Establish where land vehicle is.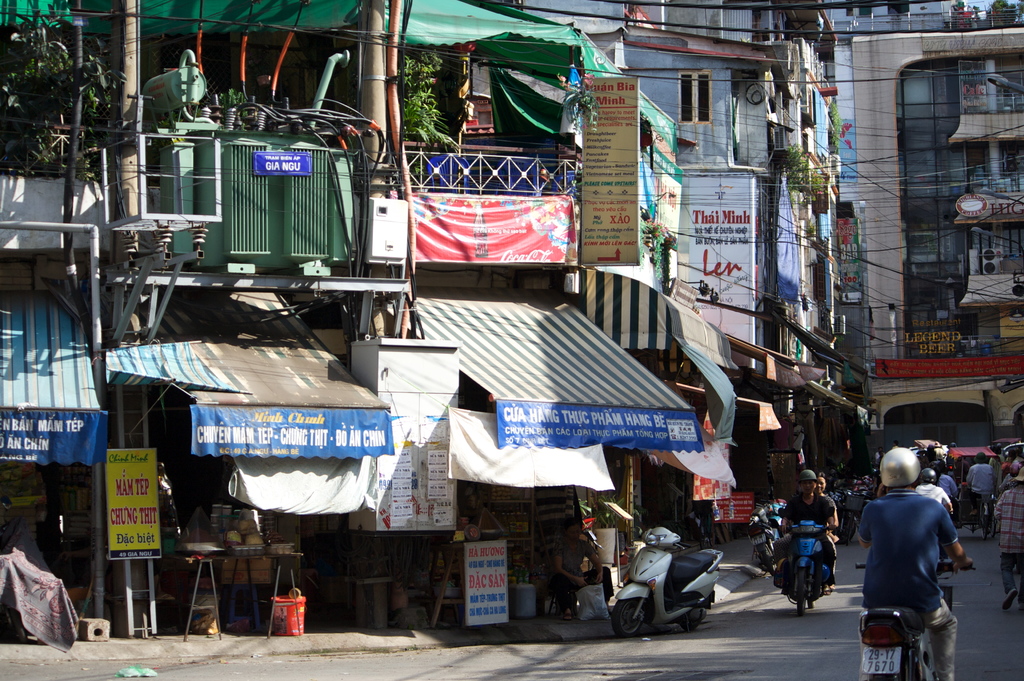
Established at [left=785, top=520, right=835, bottom=615].
